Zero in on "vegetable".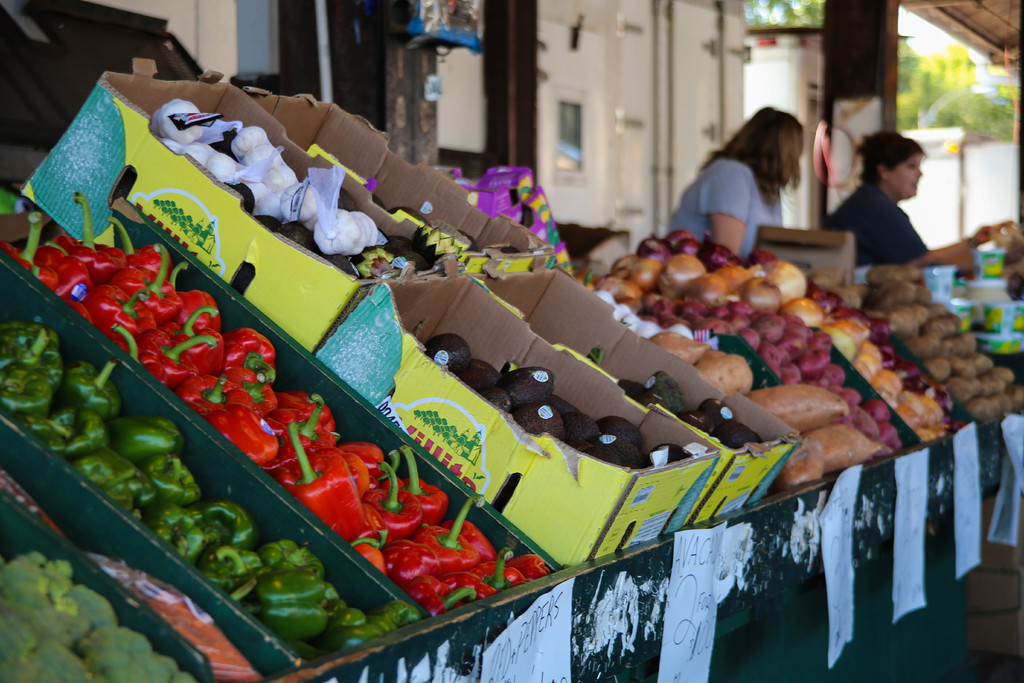
Zeroed in: <bbox>232, 547, 330, 632</bbox>.
